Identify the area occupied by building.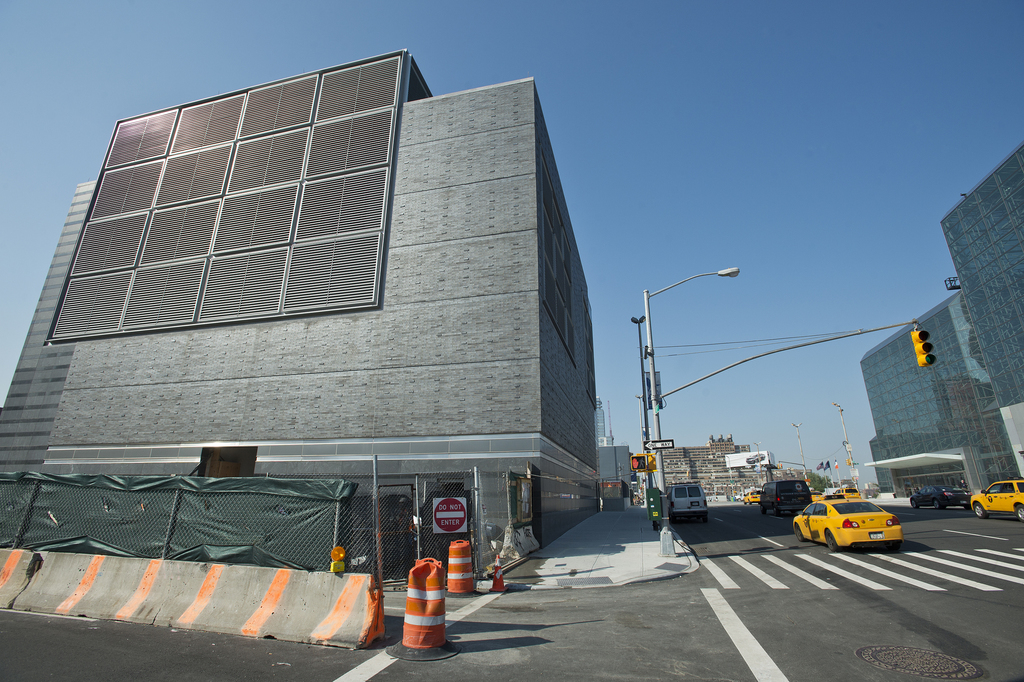
Area: box(661, 434, 754, 503).
